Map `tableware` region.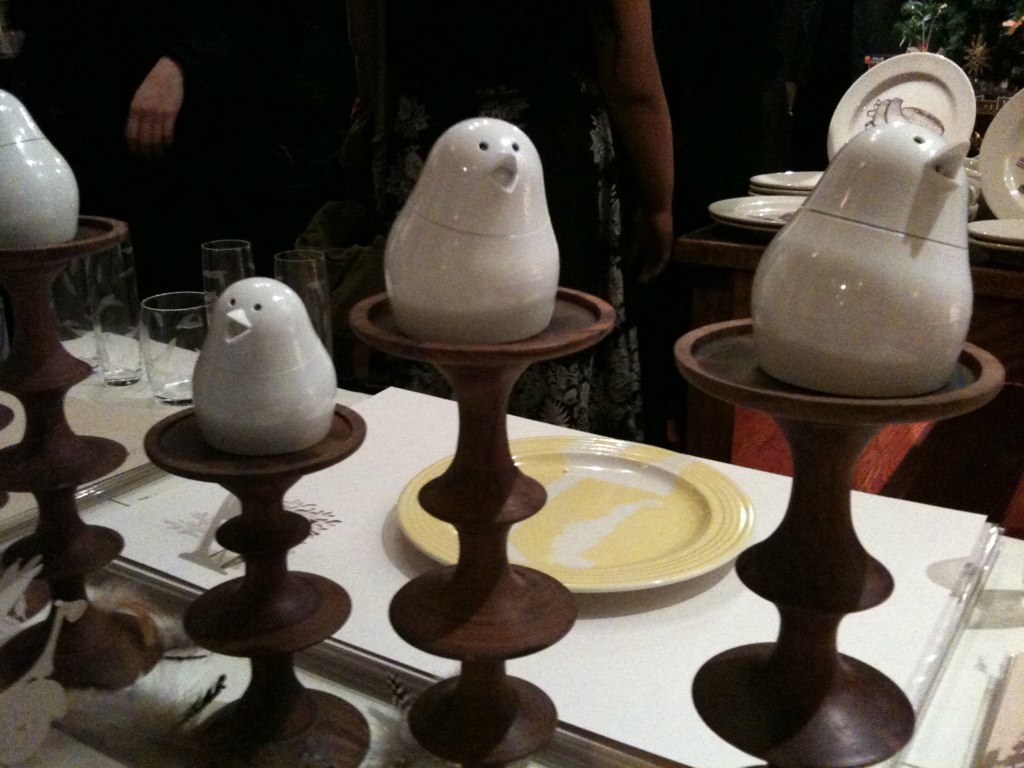
Mapped to <bbox>135, 295, 214, 407</bbox>.
